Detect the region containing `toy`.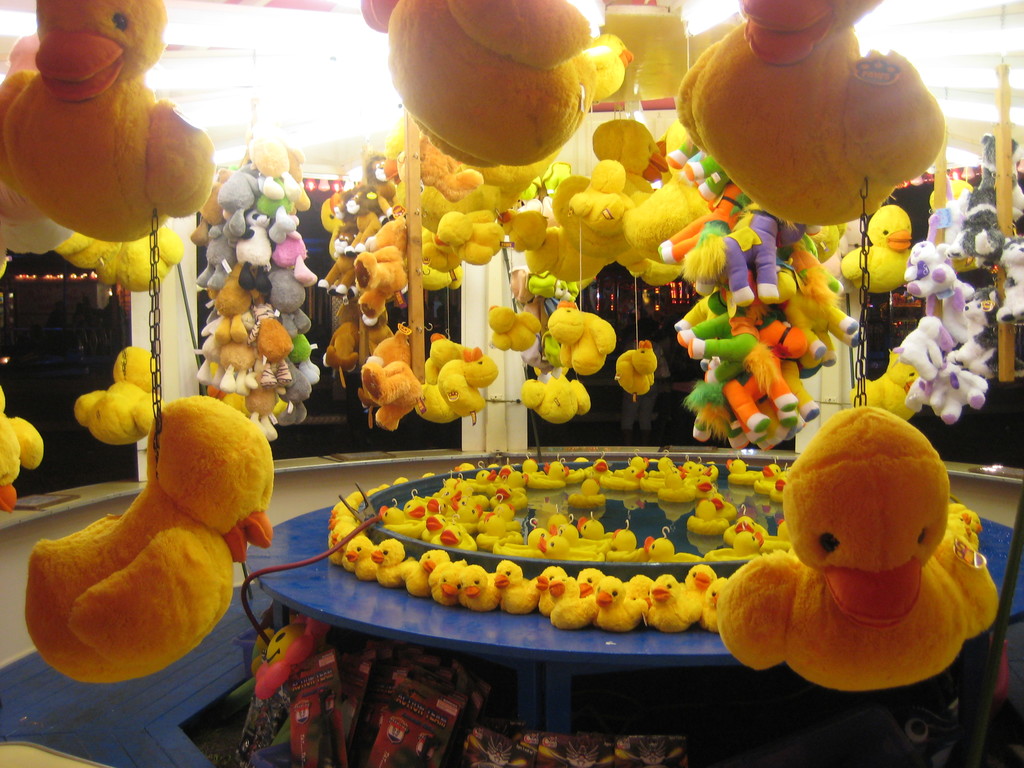
crop(0, 387, 42, 516).
